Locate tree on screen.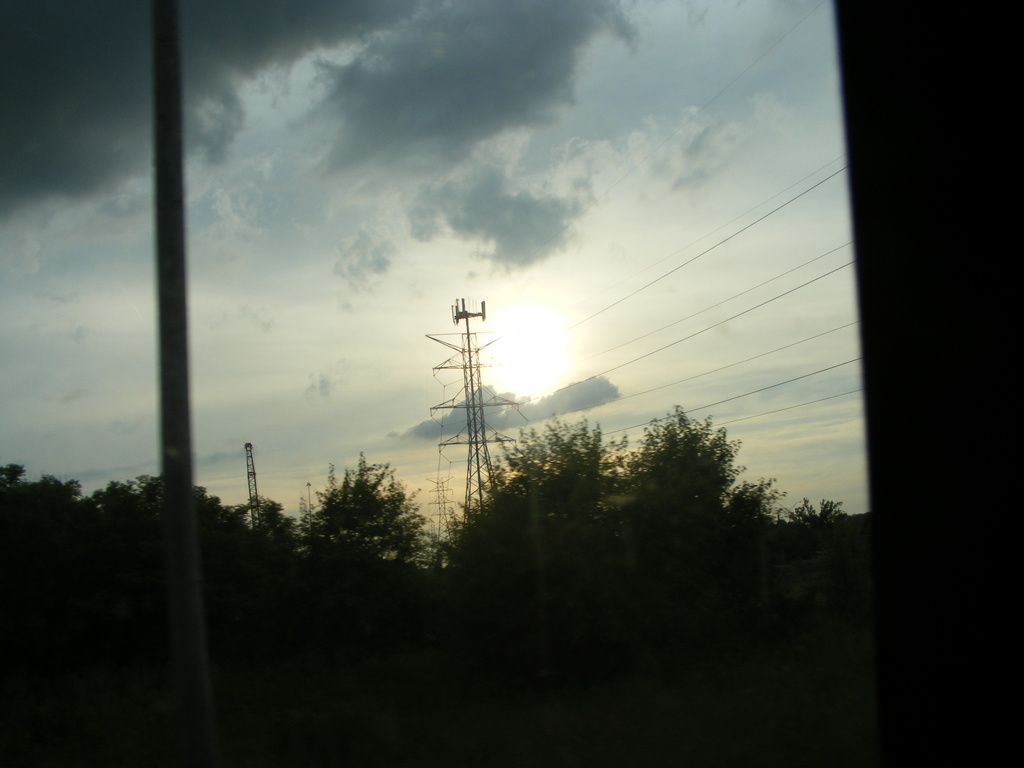
On screen at bbox(428, 405, 850, 729).
